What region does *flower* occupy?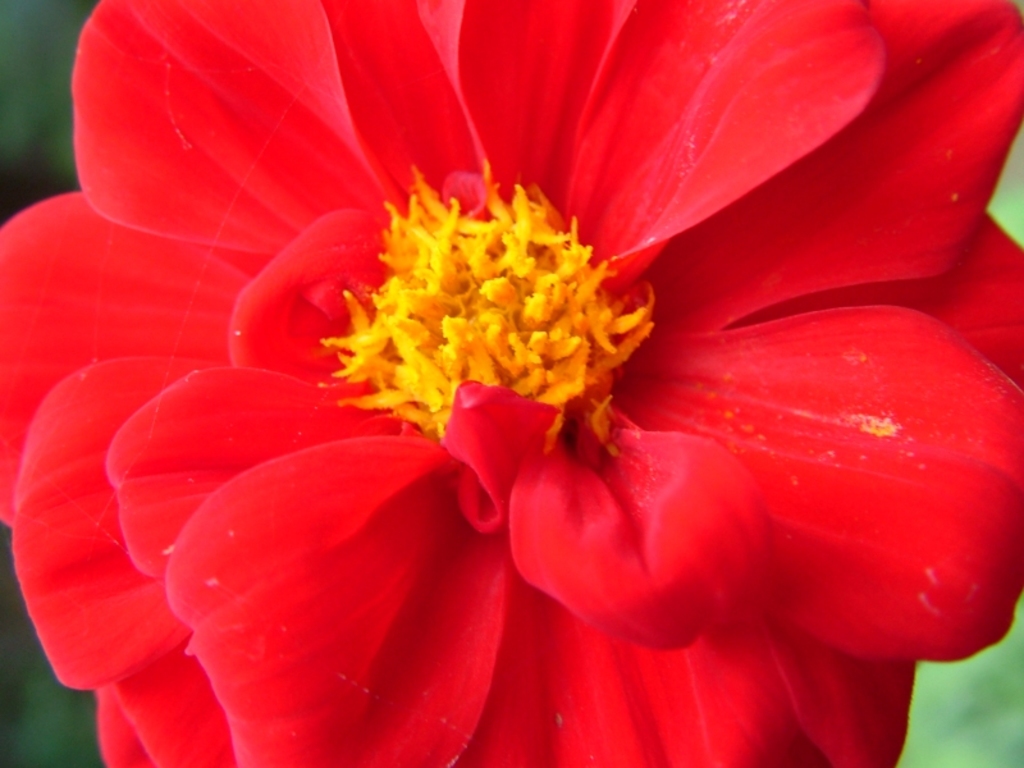
box=[97, 8, 956, 726].
